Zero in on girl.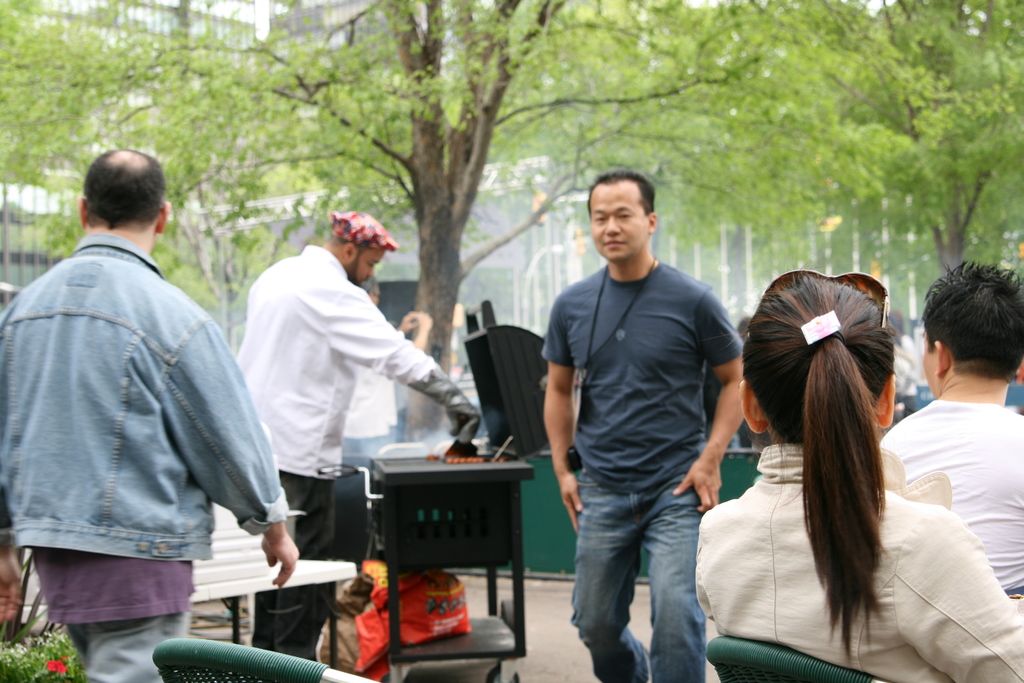
Zeroed in: pyautogui.locateOnScreen(690, 272, 1021, 682).
